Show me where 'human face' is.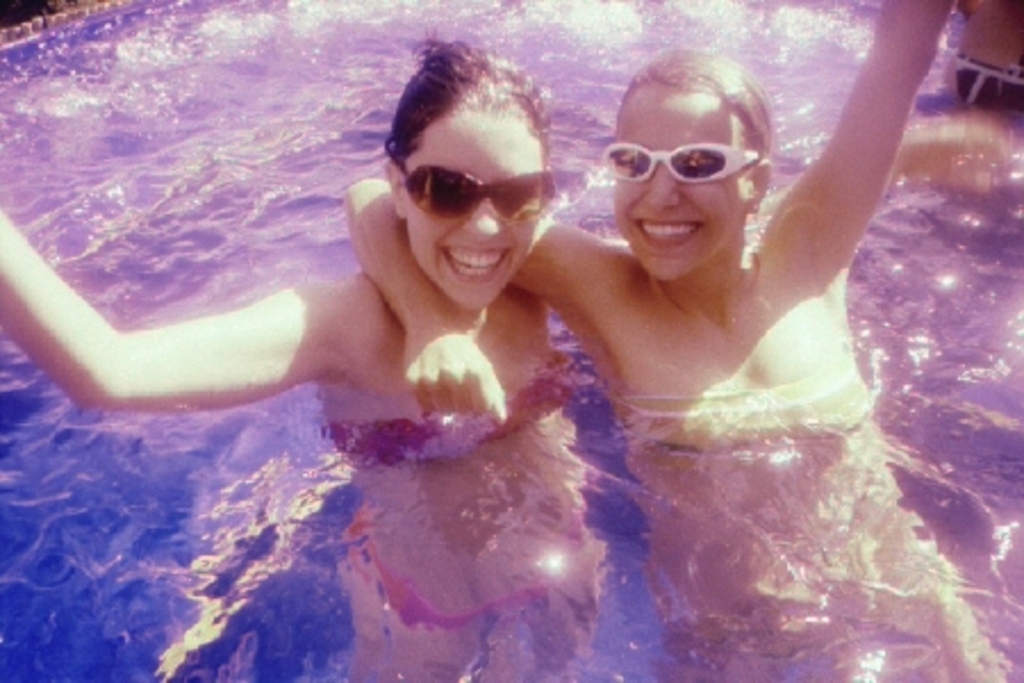
'human face' is at [403,98,542,307].
